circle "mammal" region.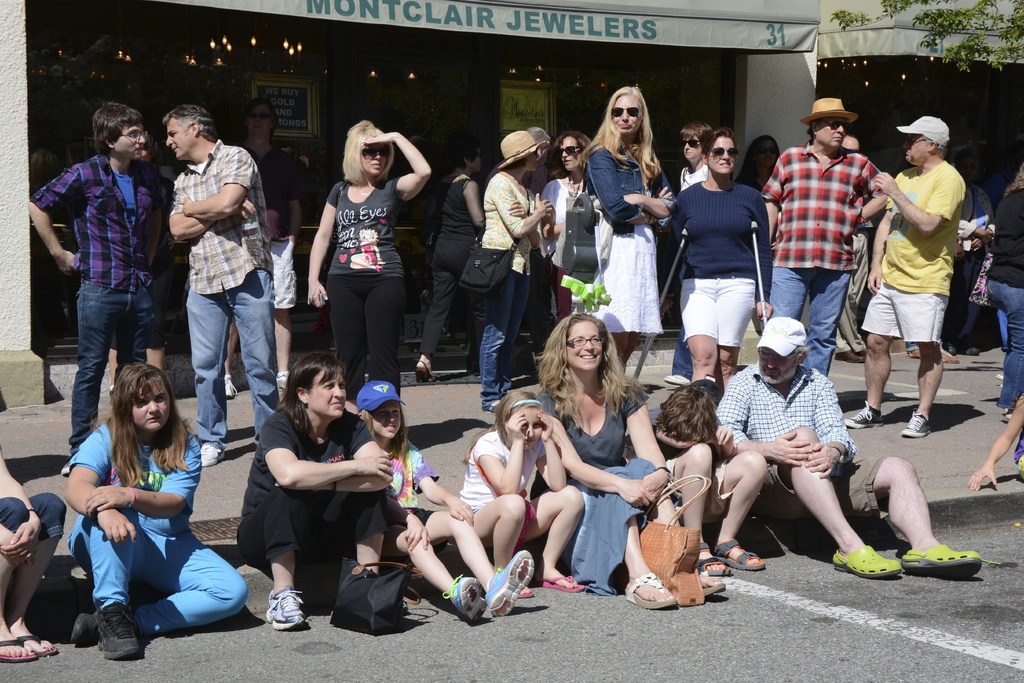
Region: (left=845, top=108, right=965, bottom=441).
